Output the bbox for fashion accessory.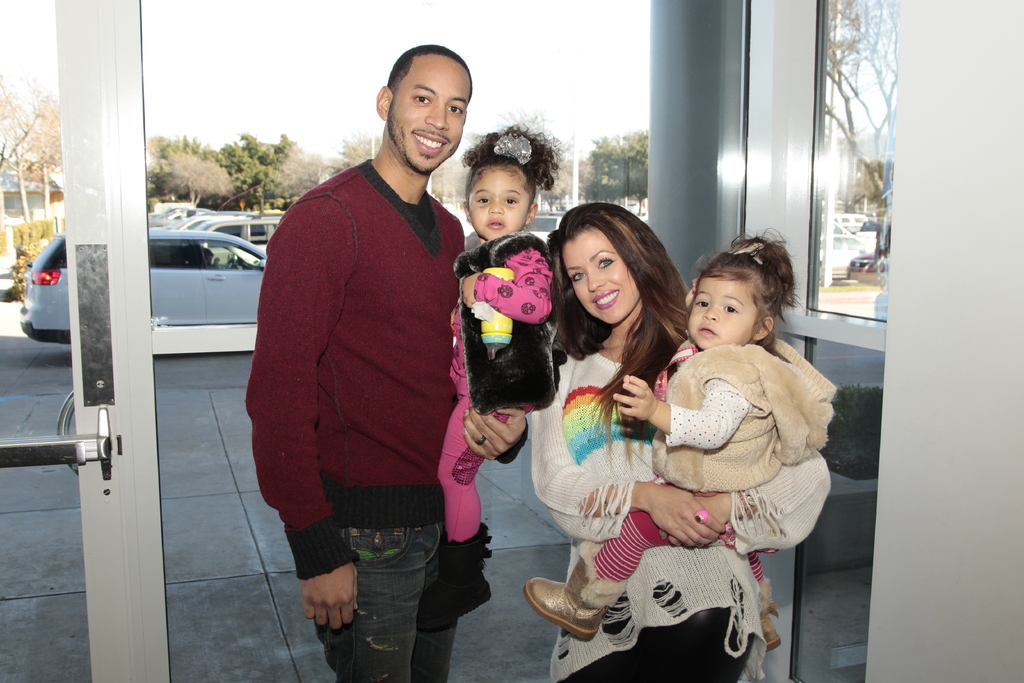
select_region(521, 542, 623, 639).
